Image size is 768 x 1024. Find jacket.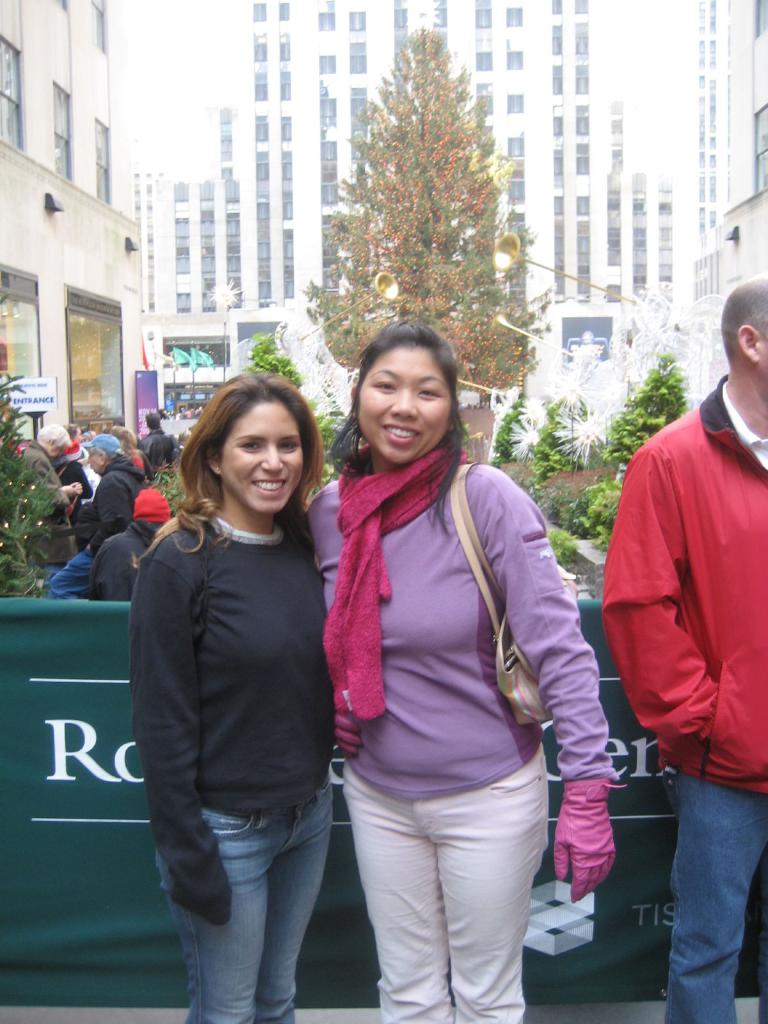
x1=84, y1=513, x2=157, y2=604.
